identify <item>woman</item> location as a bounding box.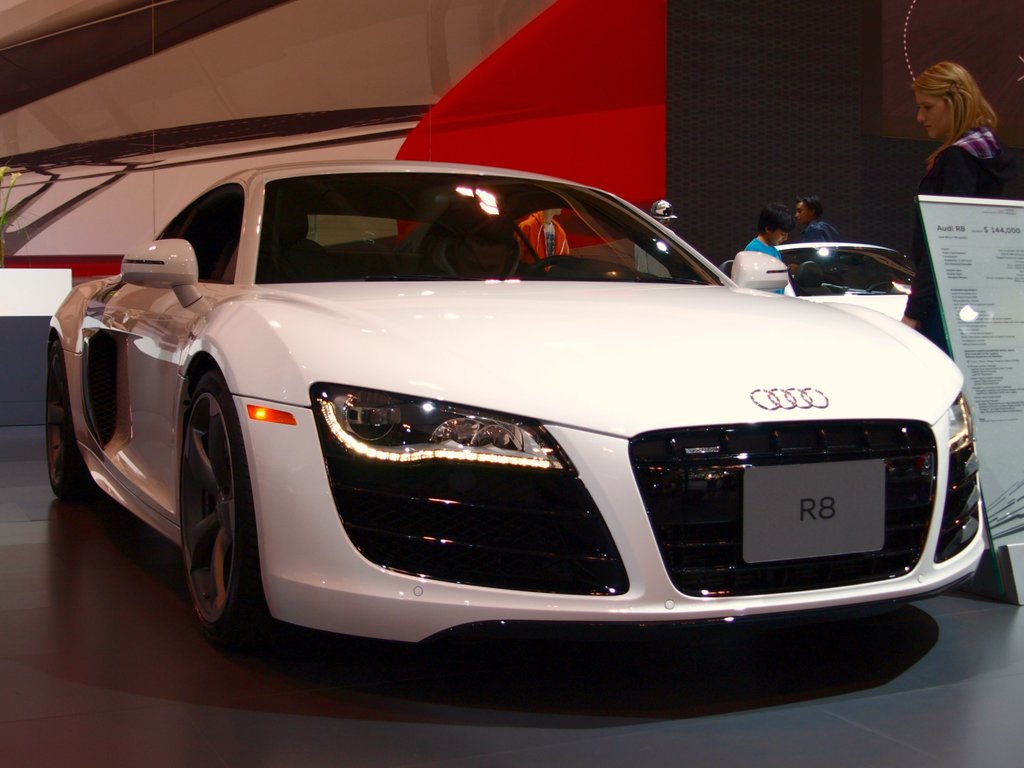
box(894, 54, 1016, 355).
